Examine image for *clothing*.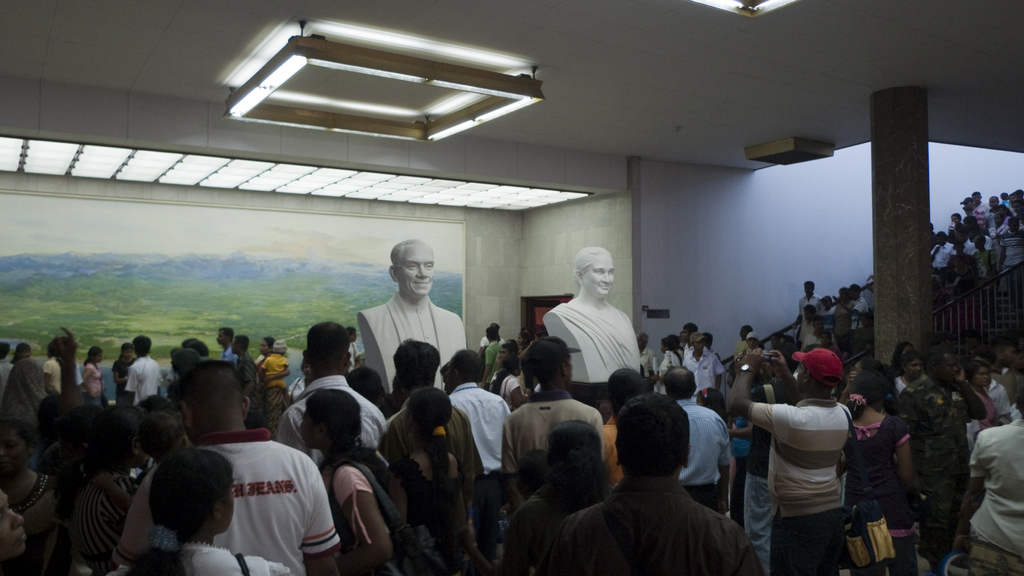
Examination result: {"left": 747, "top": 398, "right": 845, "bottom": 574}.
